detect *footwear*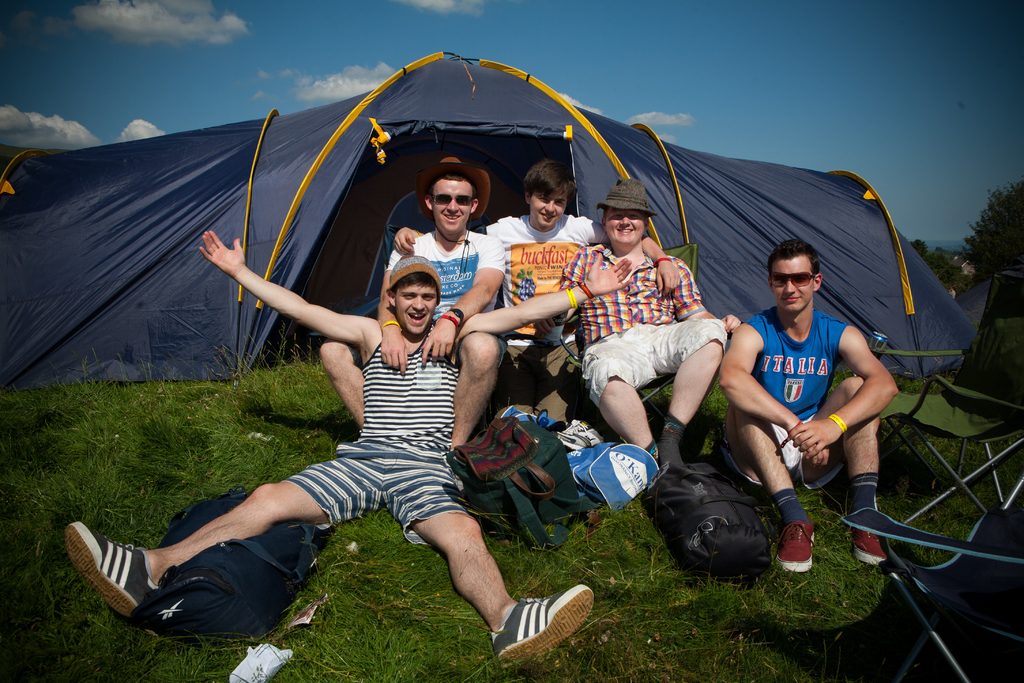
[x1=771, y1=516, x2=815, y2=570]
